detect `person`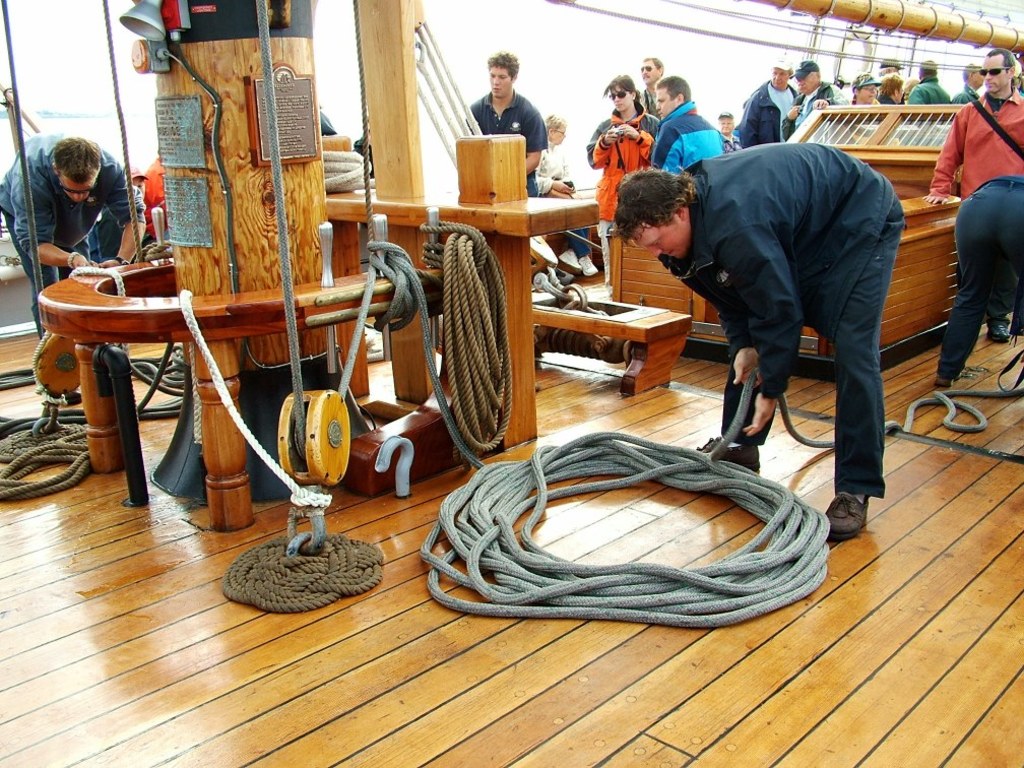
detection(463, 49, 549, 193)
